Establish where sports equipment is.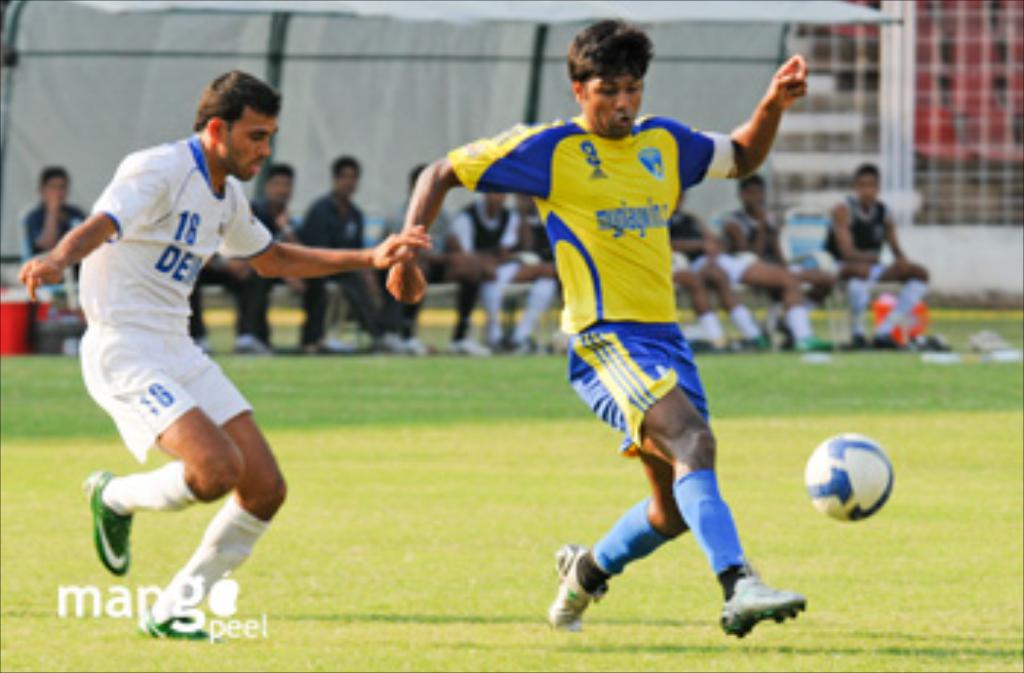
Established at [85,468,129,579].
